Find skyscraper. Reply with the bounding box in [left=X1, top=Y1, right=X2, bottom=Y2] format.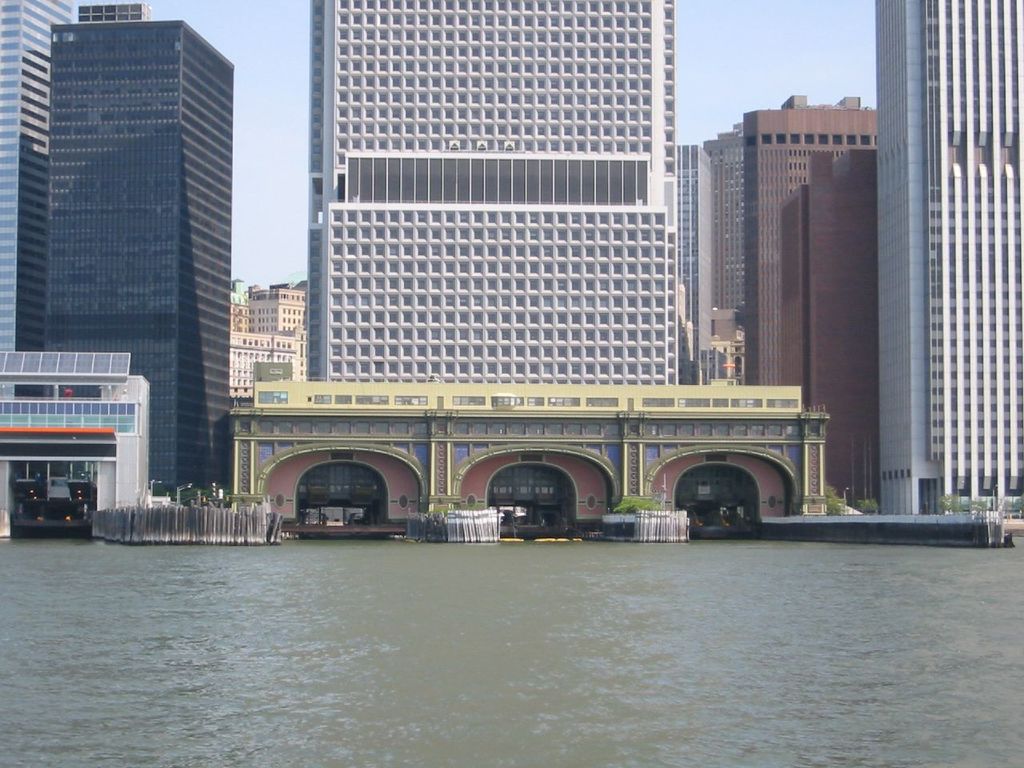
[left=874, top=0, right=1023, bottom=516].
